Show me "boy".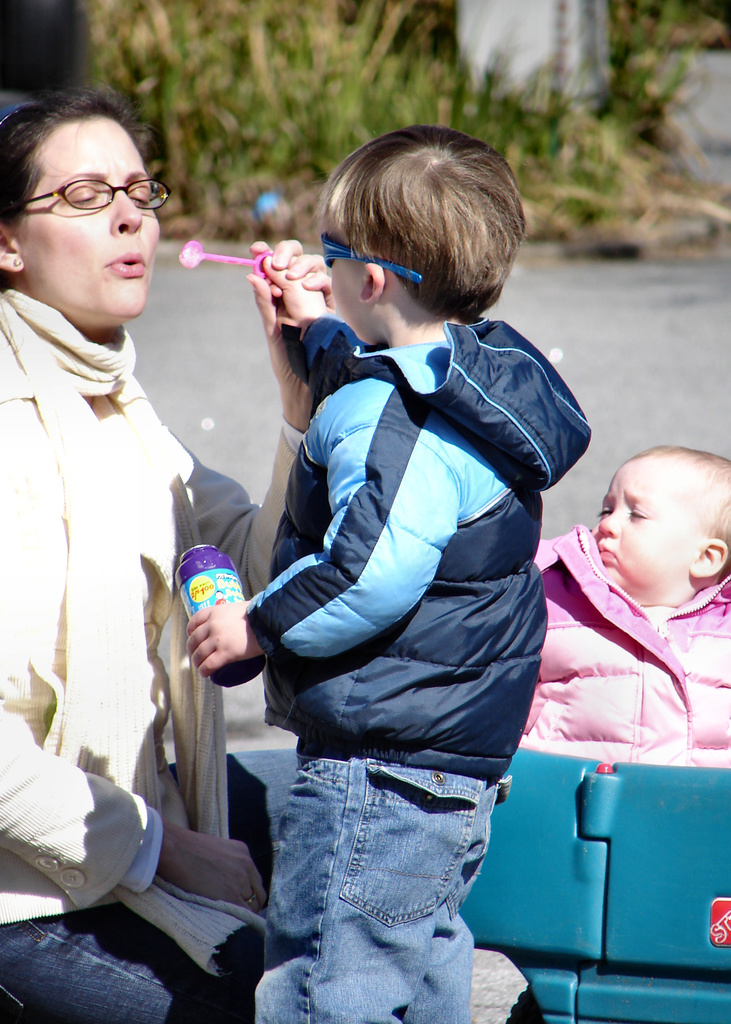
"boy" is here: crop(522, 449, 730, 771).
